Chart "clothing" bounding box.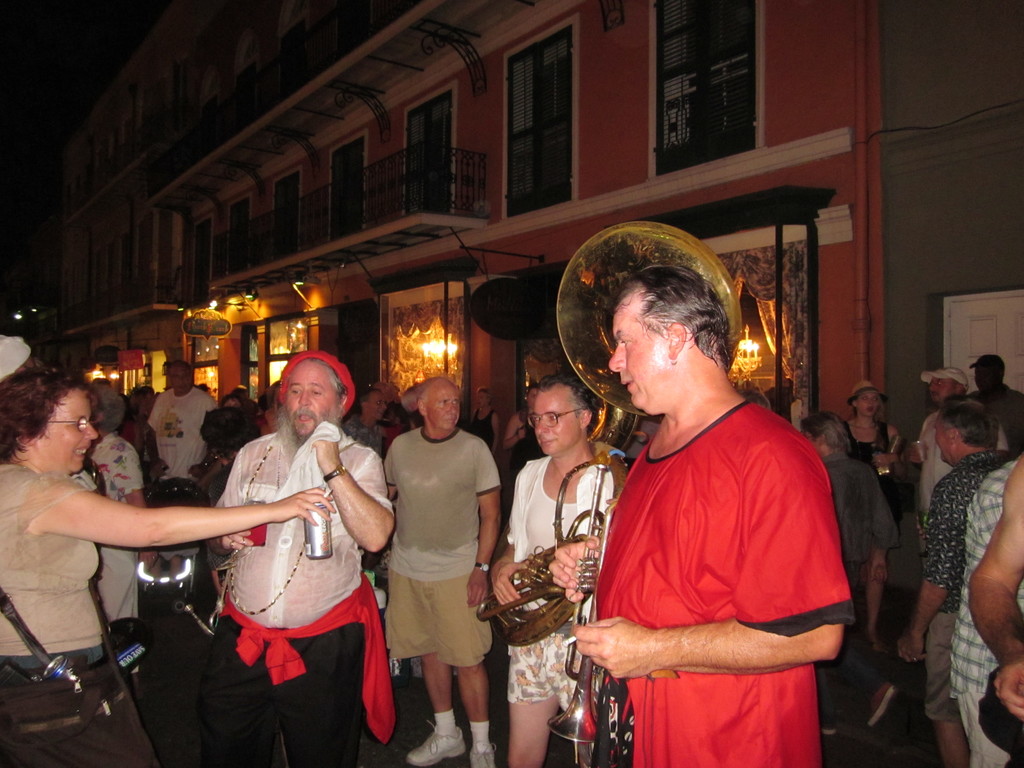
Charted: bbox(390, 426, 493, 580).
